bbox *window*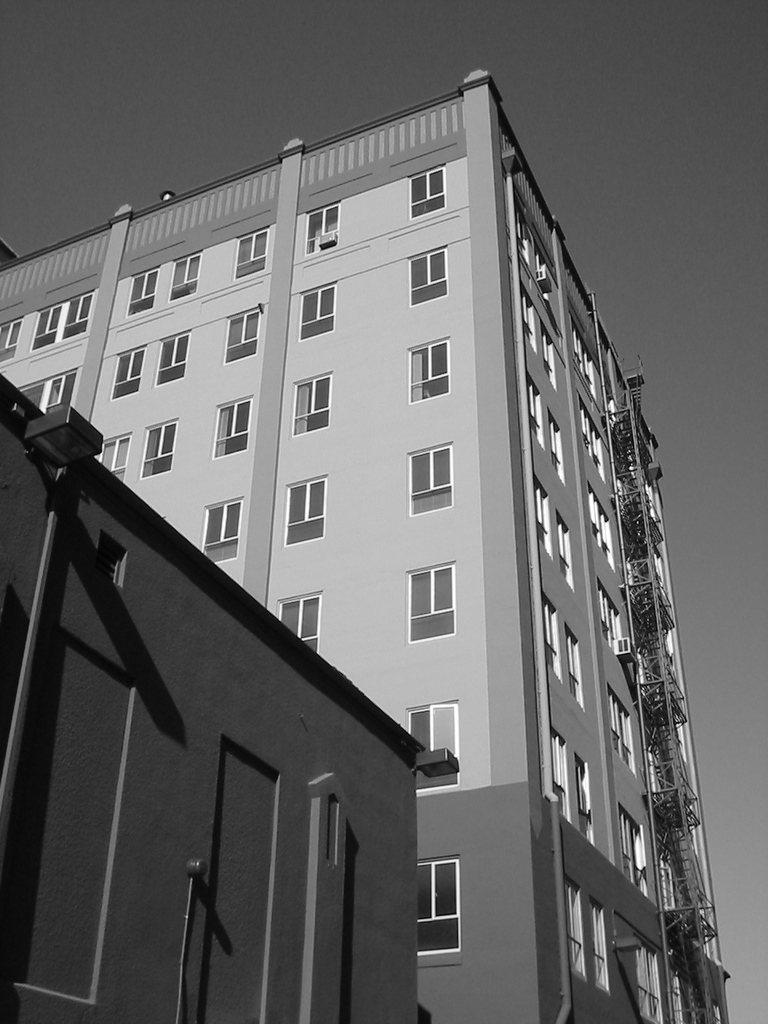
{"x1": 542, "y1": 590, "x2": 563, "y2": 688}
